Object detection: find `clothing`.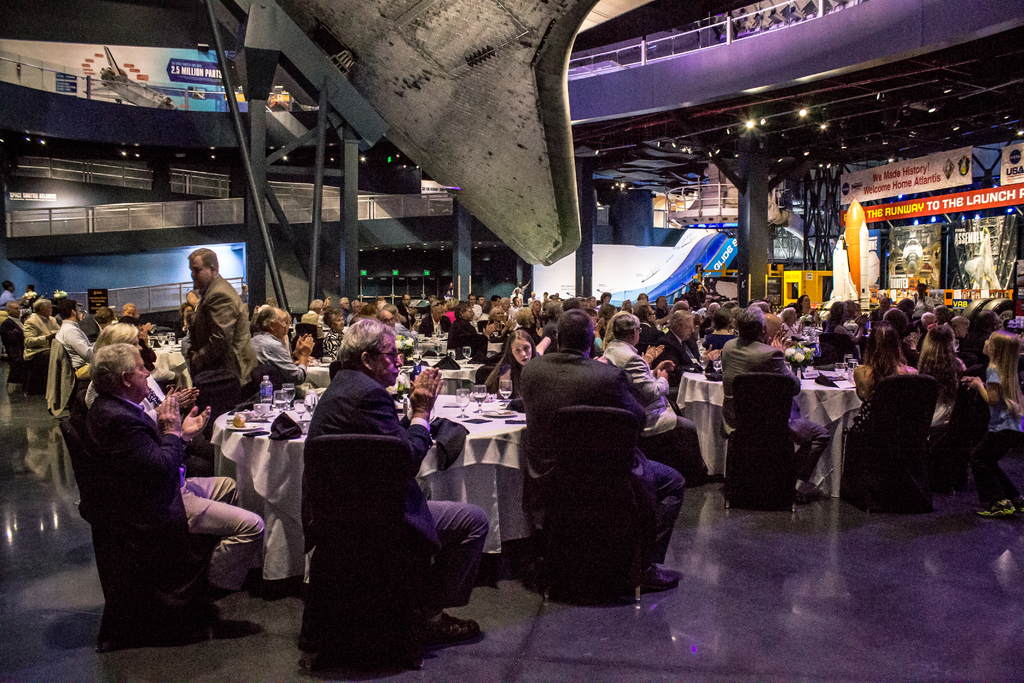
0/287/17/309.
